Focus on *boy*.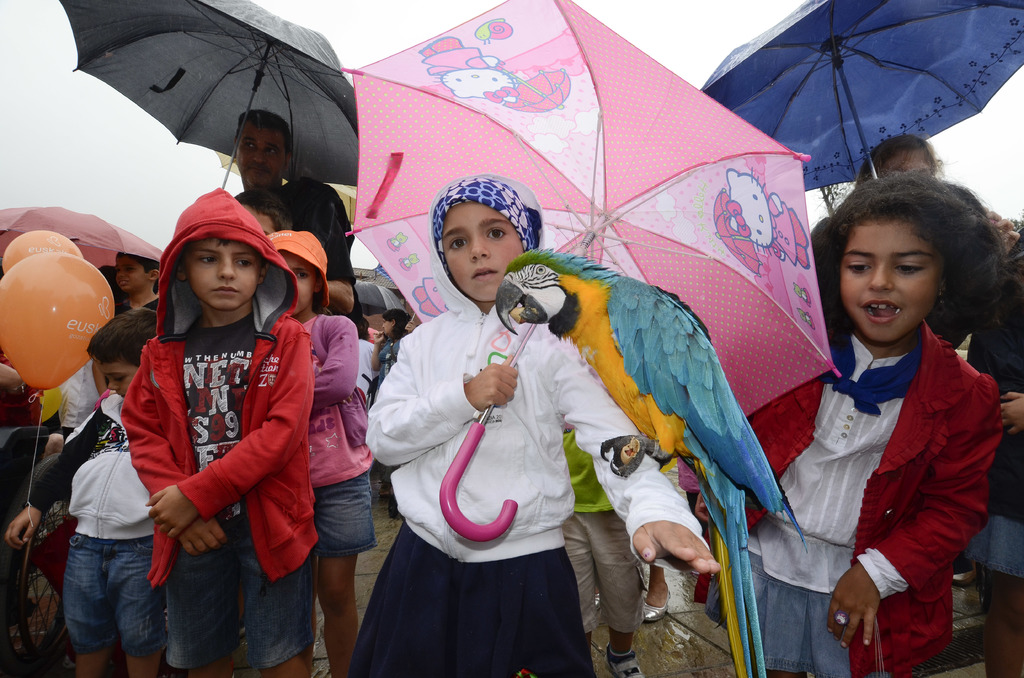
Focused at l=9, t=310, r=157, b=677.
